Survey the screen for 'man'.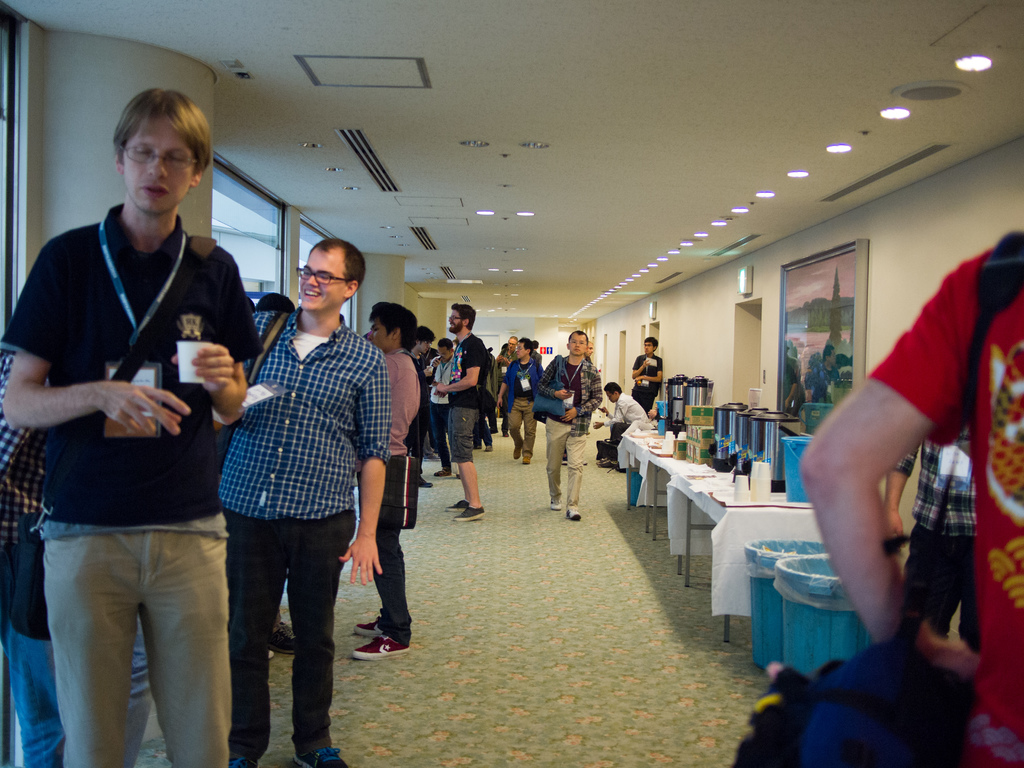
Survey found: (x1=212, y1=236, x2=387, y2=767).
